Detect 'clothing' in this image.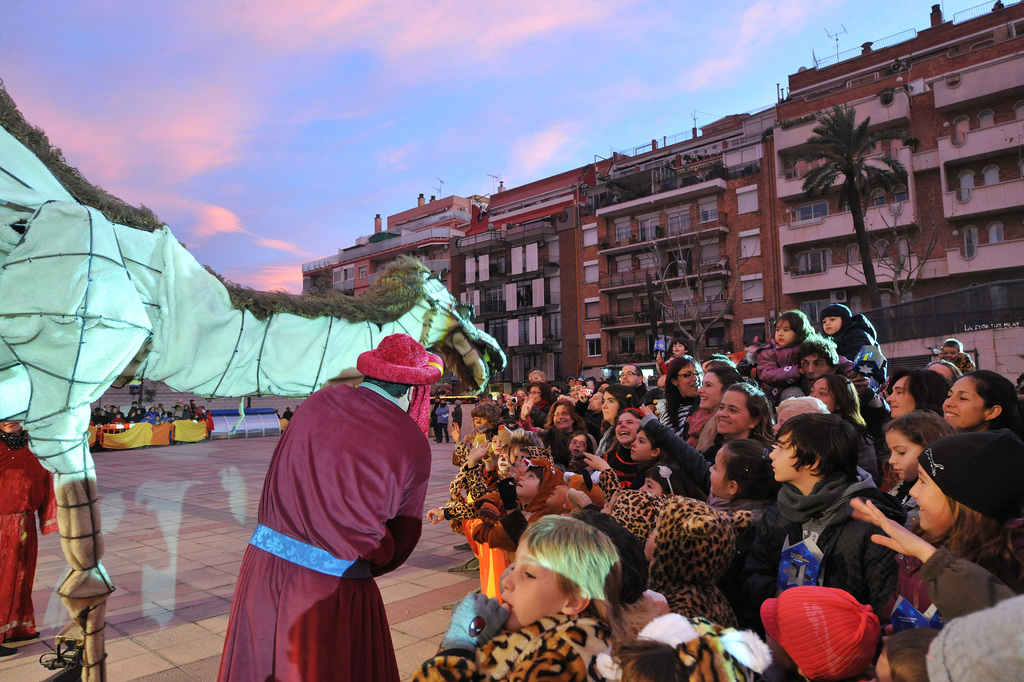
Detection: x1=762, y1=344, x2=862, y2=387.
